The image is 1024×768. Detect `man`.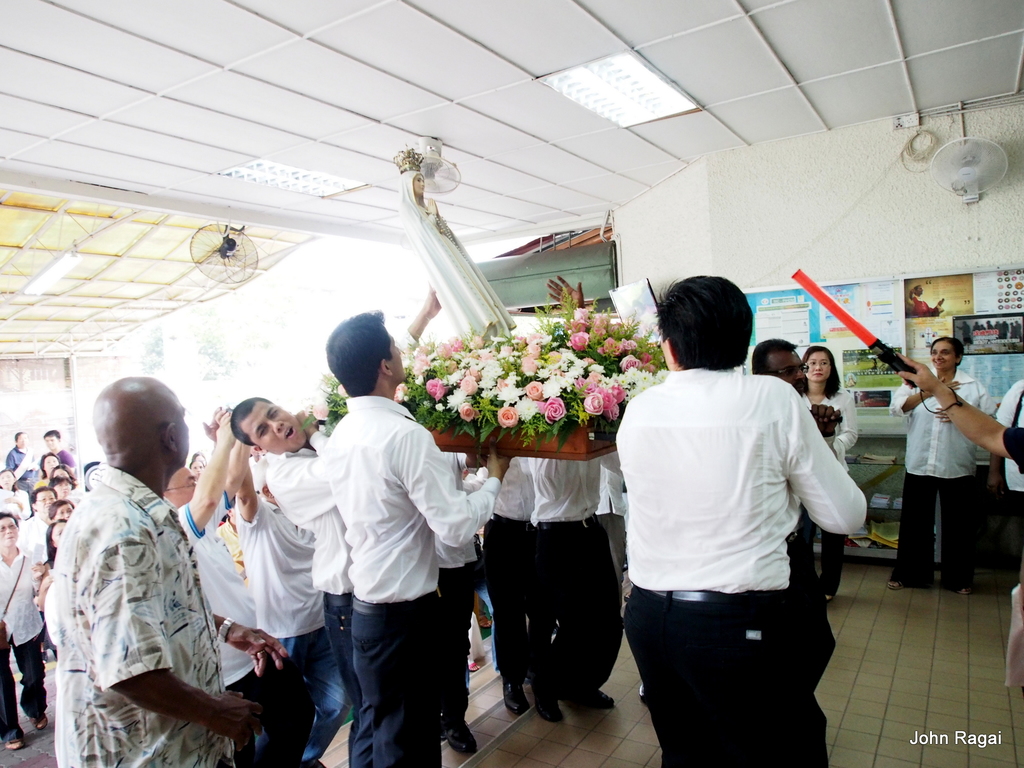
Detection: <region>594, 282, 870, 748</region>.
